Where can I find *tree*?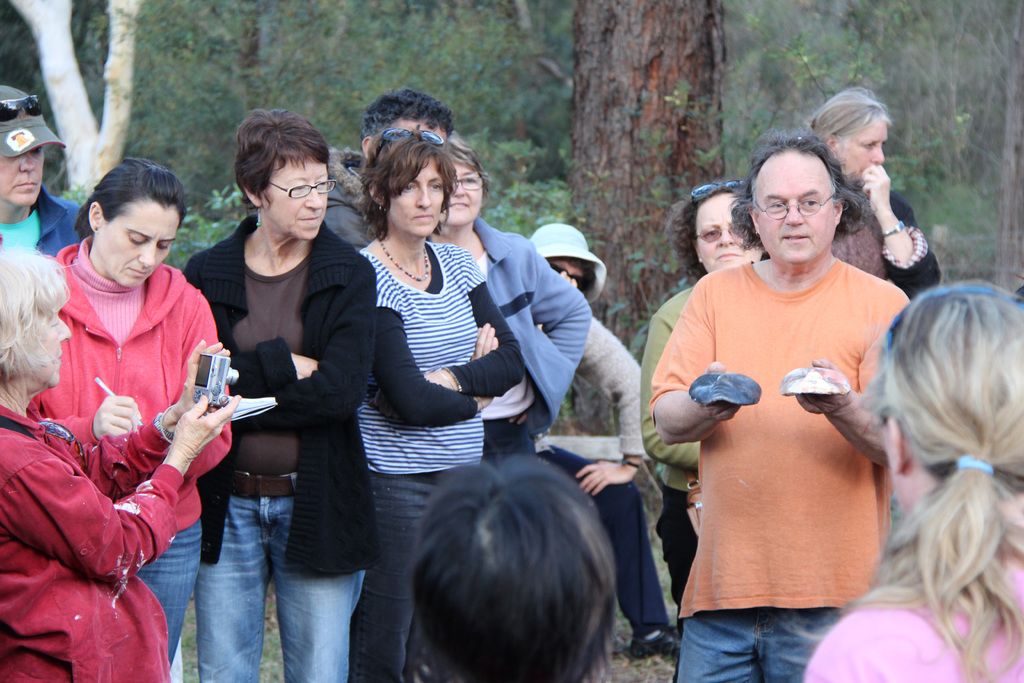
You can find it at bbox=(0, 0, 174, 293).
